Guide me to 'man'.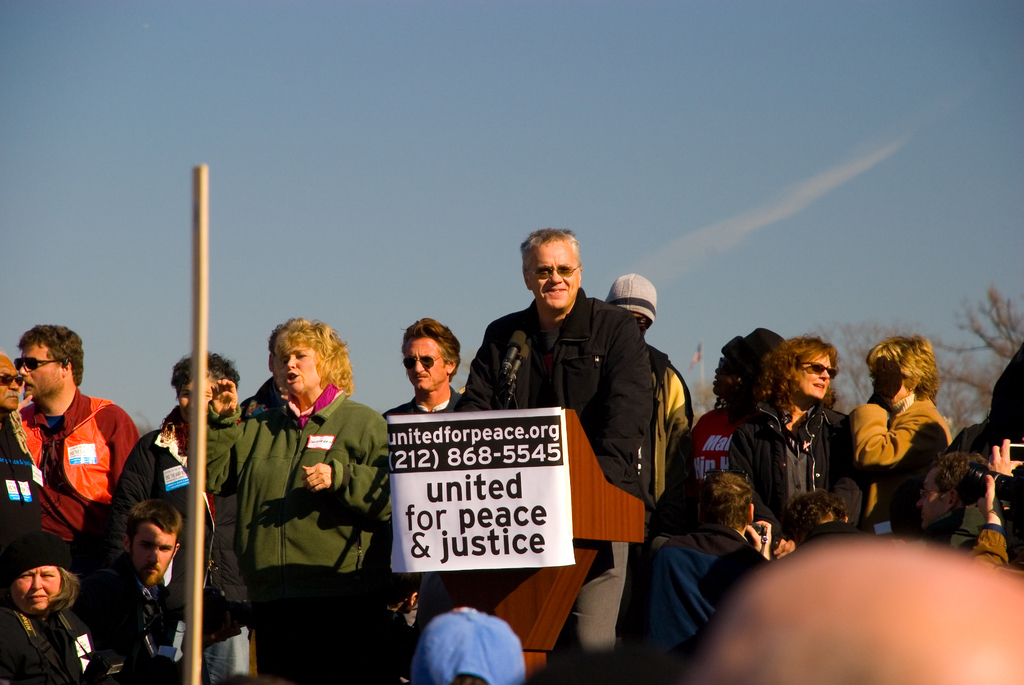
Guidance: rect(467, 222, 658, 684).
